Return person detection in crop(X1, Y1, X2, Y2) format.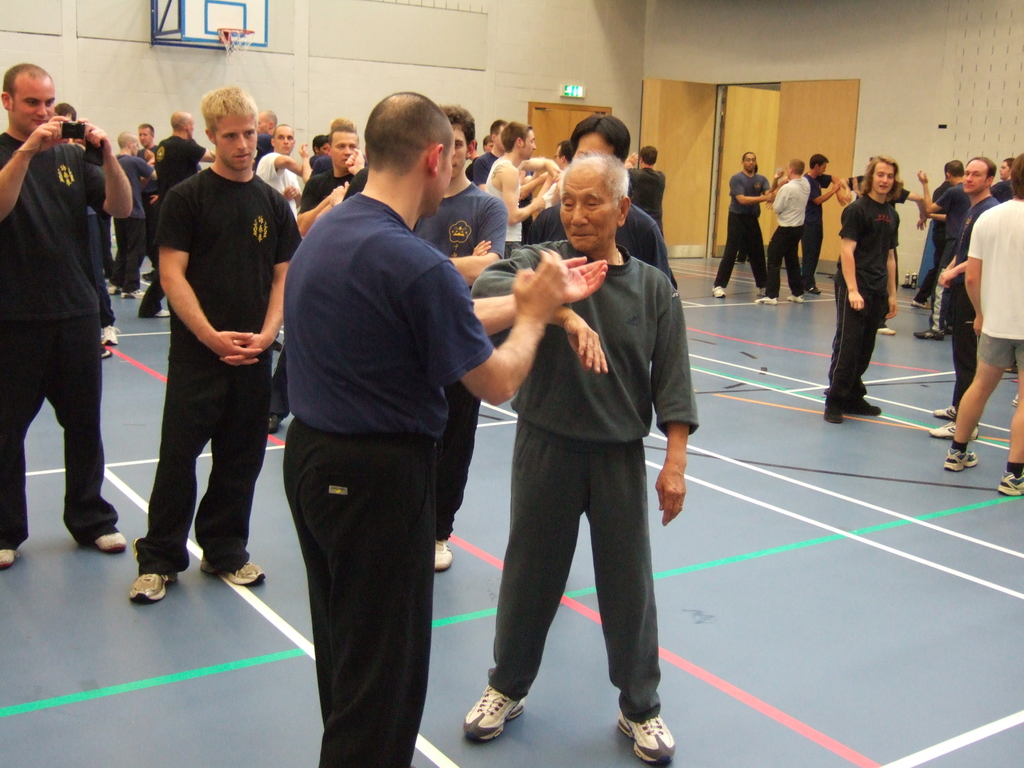
crop(0, 60, 136, 573).
